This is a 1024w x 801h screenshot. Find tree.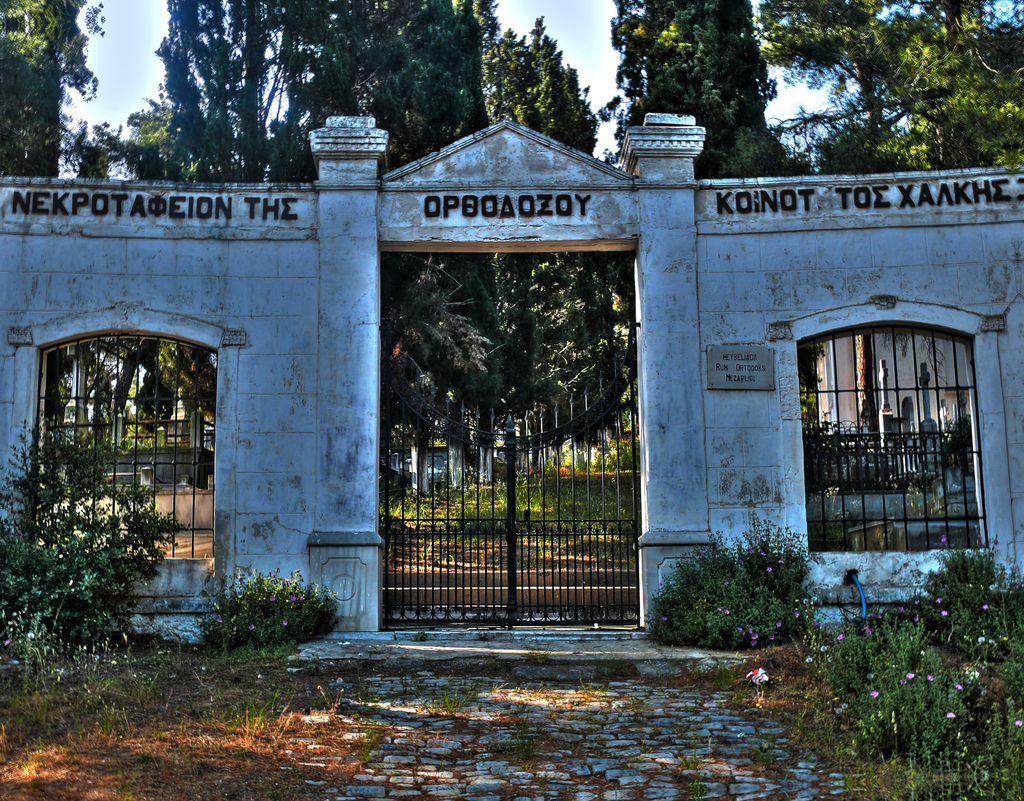
Bounding box: <bbox>611, 0, 801, 177</bbox>.
